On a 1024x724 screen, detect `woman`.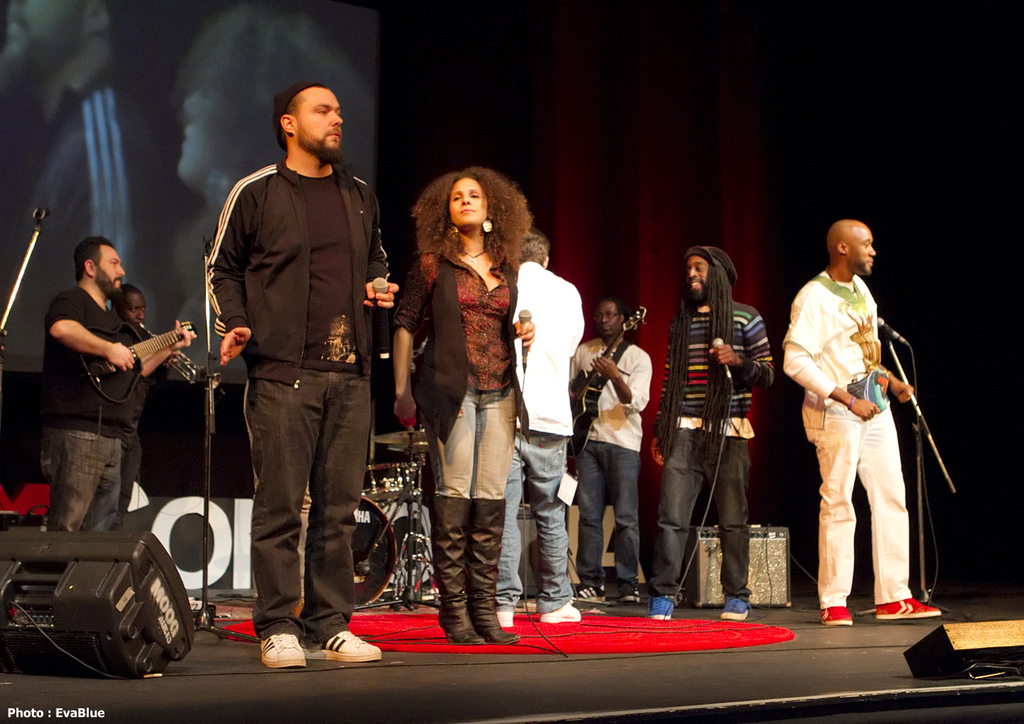
crop(392, 165, 535, 649).
